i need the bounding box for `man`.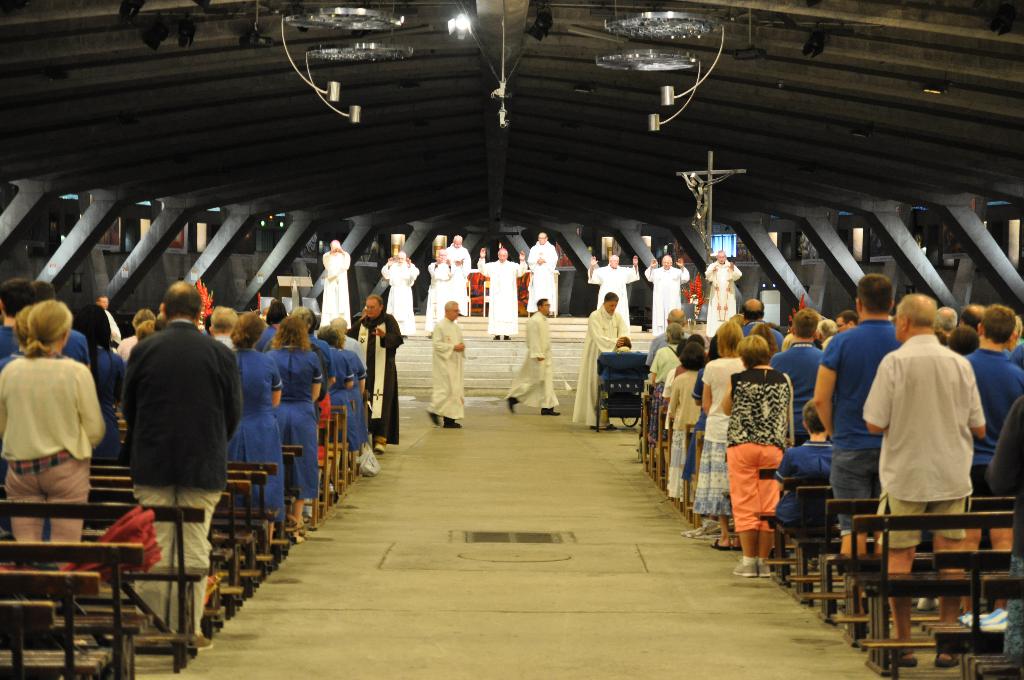
Here it is: select_region(617, 335, 633, 352).
